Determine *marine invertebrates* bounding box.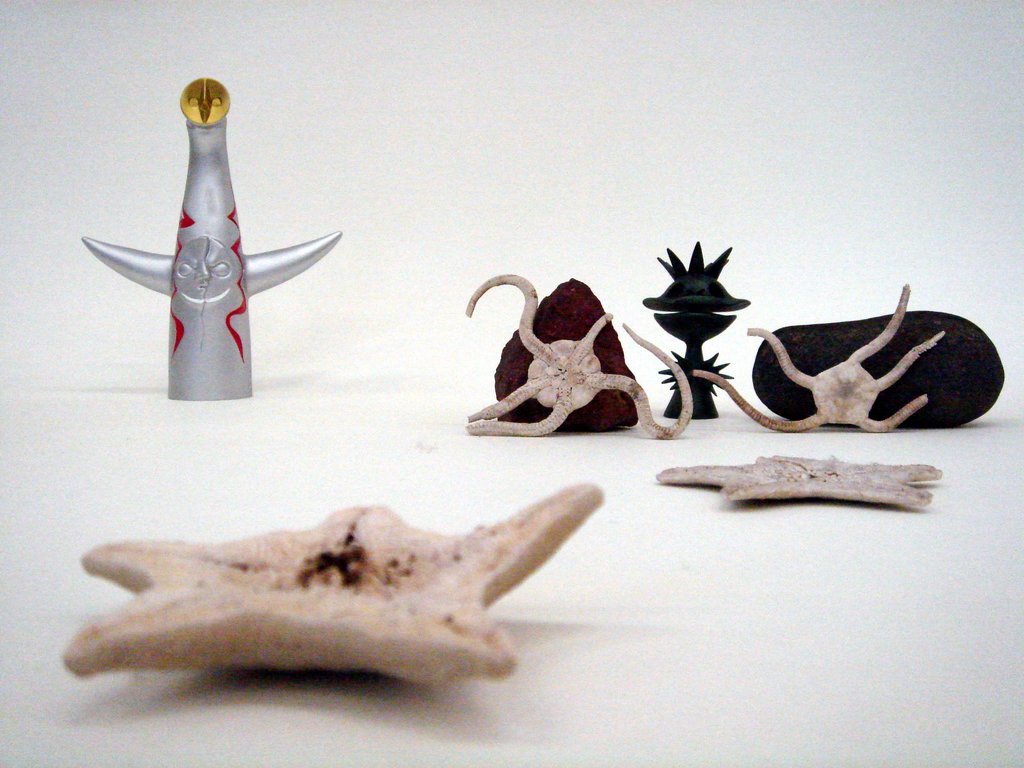
Determined: [x1=35, y1=452, x2=629, y2=713].
